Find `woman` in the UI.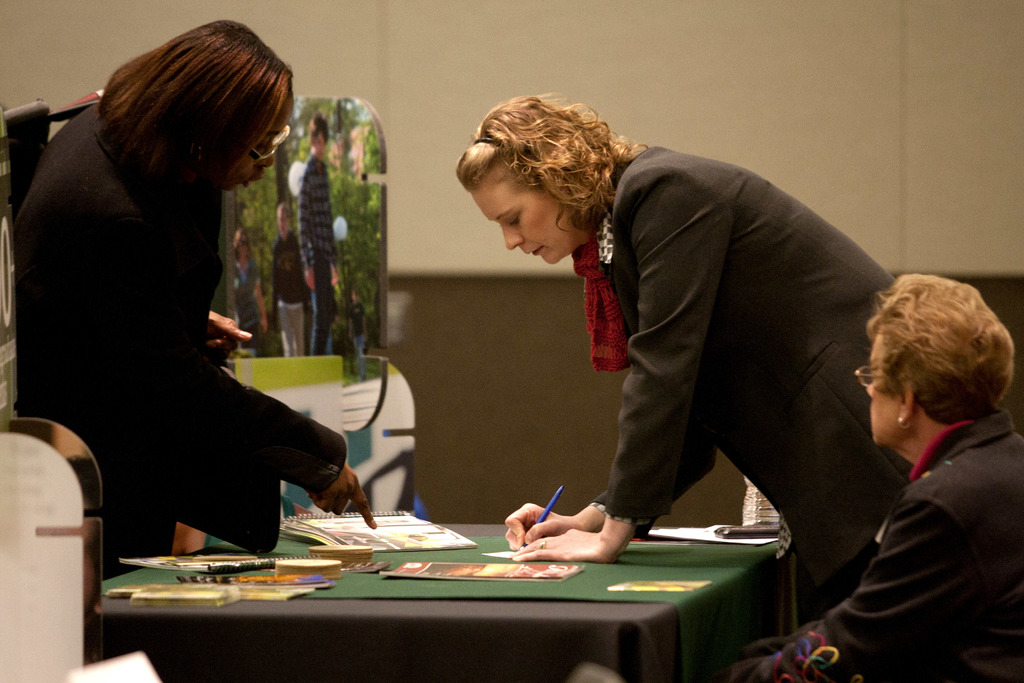
UI element at x1=730, y1=273, x2=1023, y2=681.
